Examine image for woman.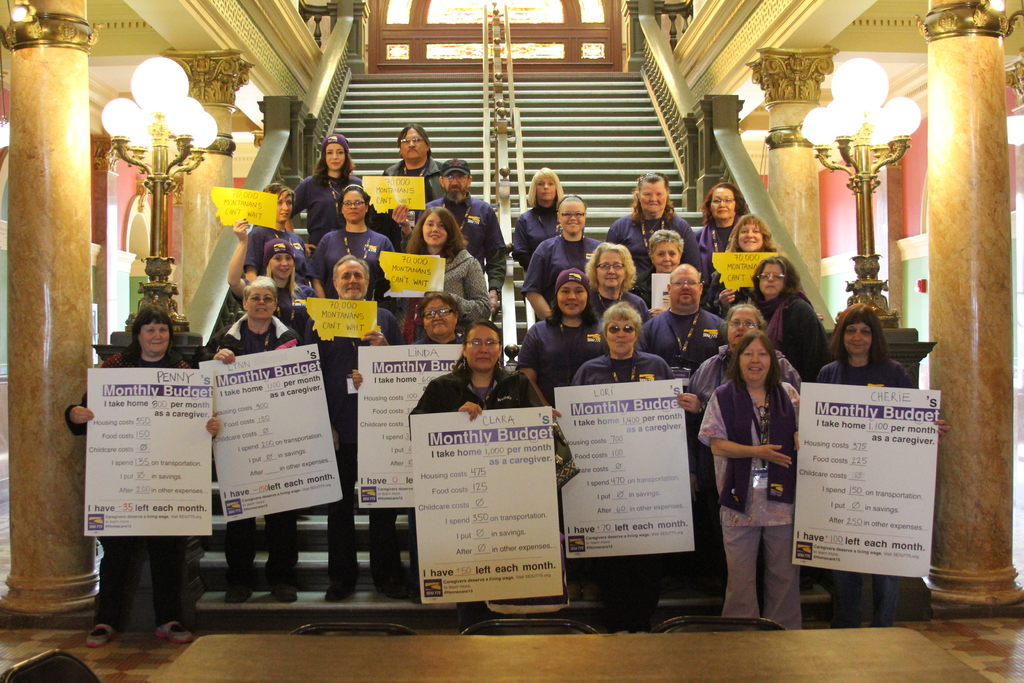
Examination result: region(555, 301, 701, 631).
